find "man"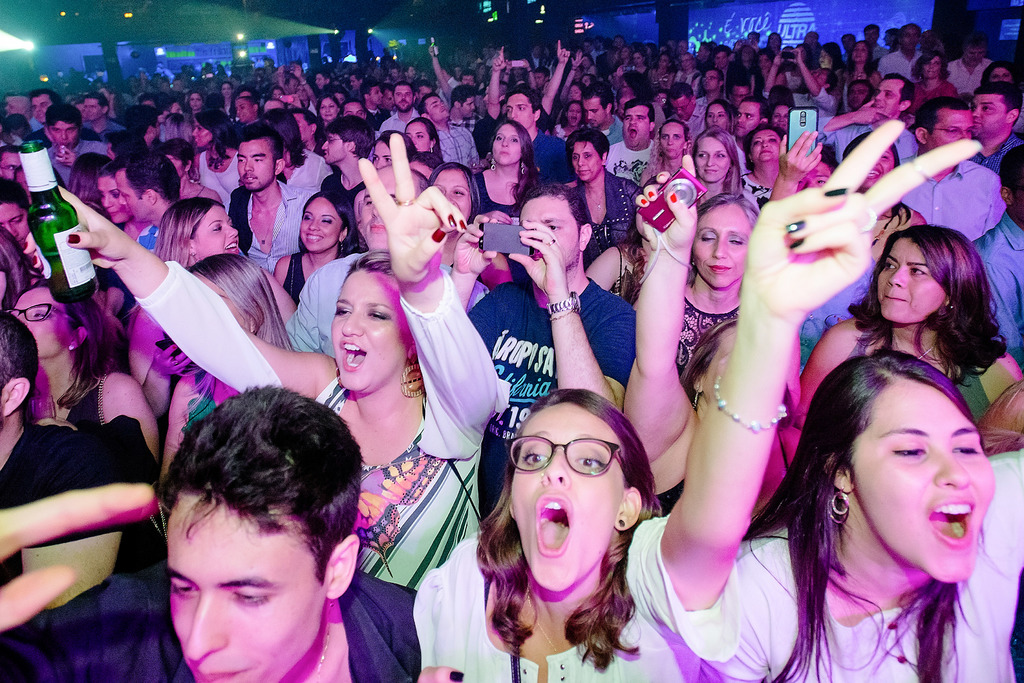
<region>449, 180, 634, 516</region>
